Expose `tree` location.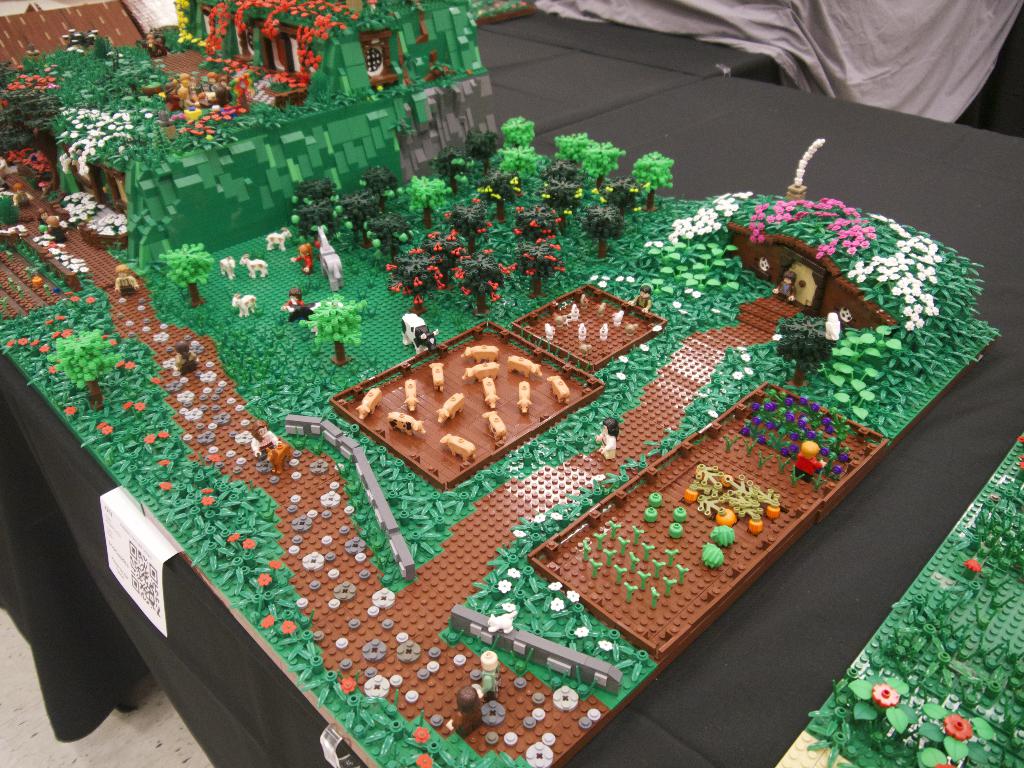
Exposed at box=[297, 288, 365, 366].
